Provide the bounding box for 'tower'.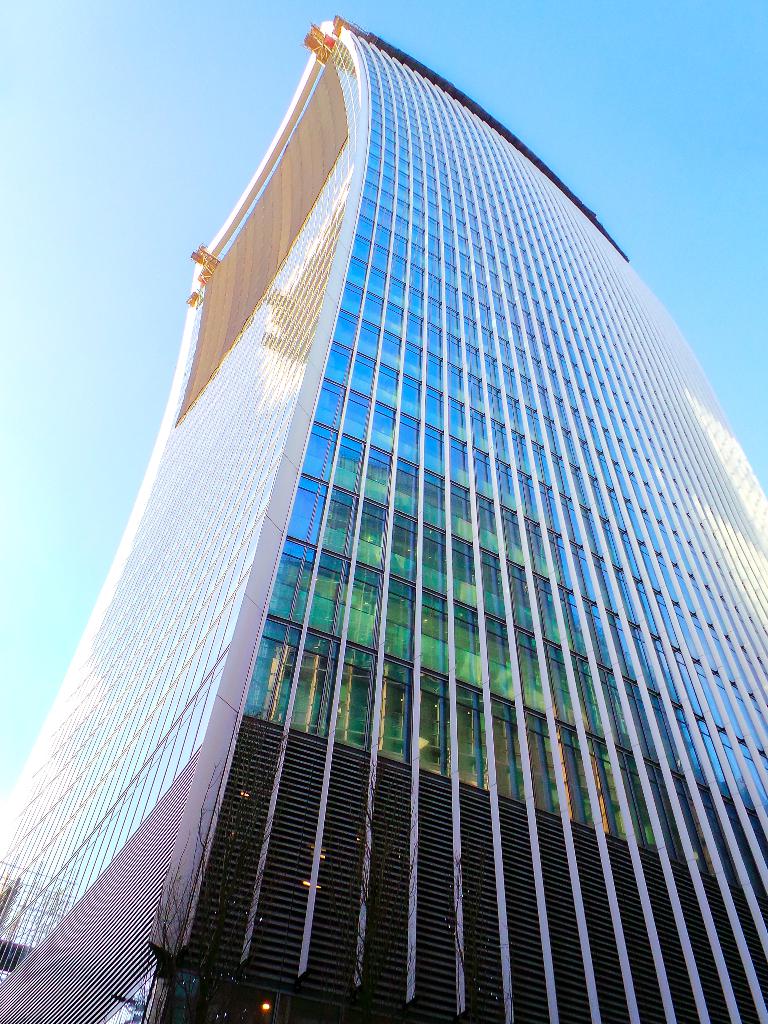
detection(0, 15, 767, 1023).
